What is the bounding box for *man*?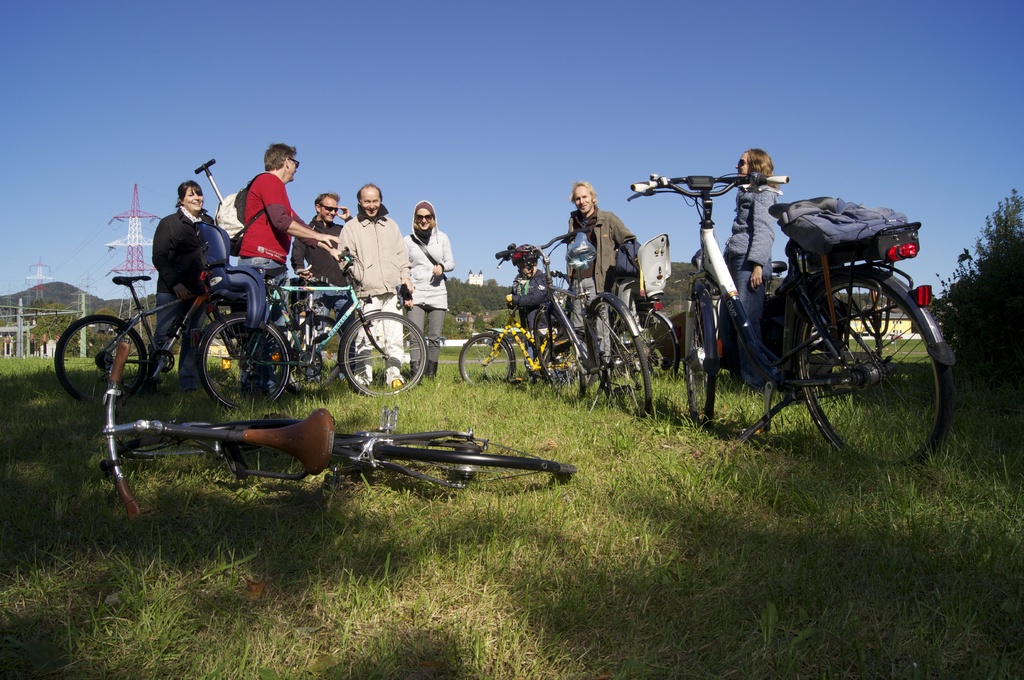
[x1=559, y1=178, x2=644, y2=363].
